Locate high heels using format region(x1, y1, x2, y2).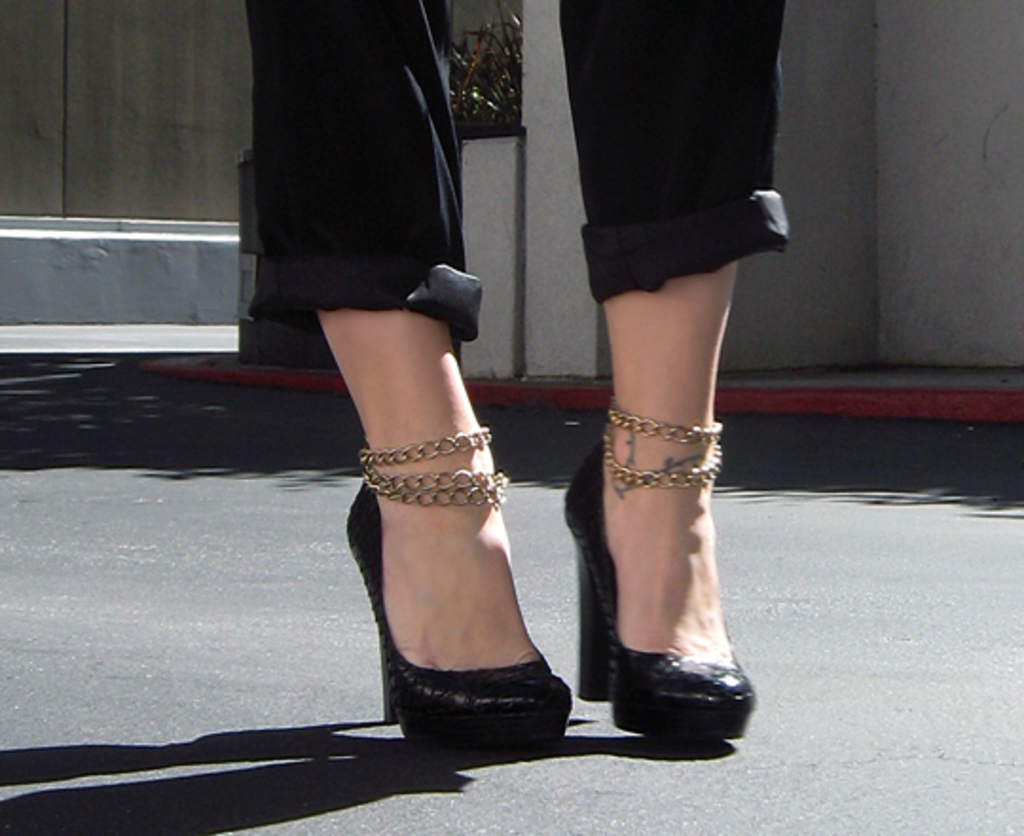
region(338, 489, 569, 753).
